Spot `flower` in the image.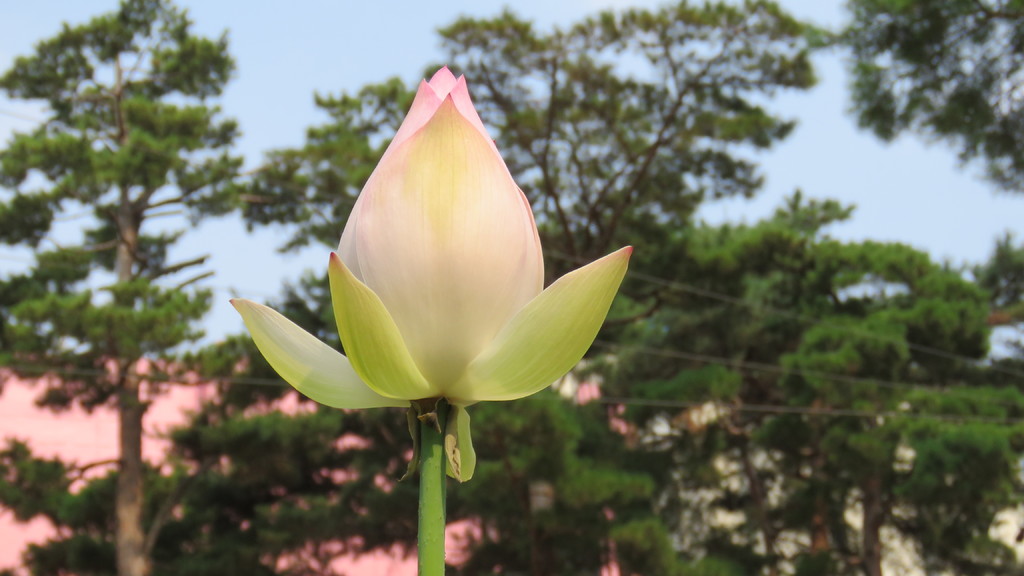
`flower` found at l=250, t=77, r=627, b=451.
